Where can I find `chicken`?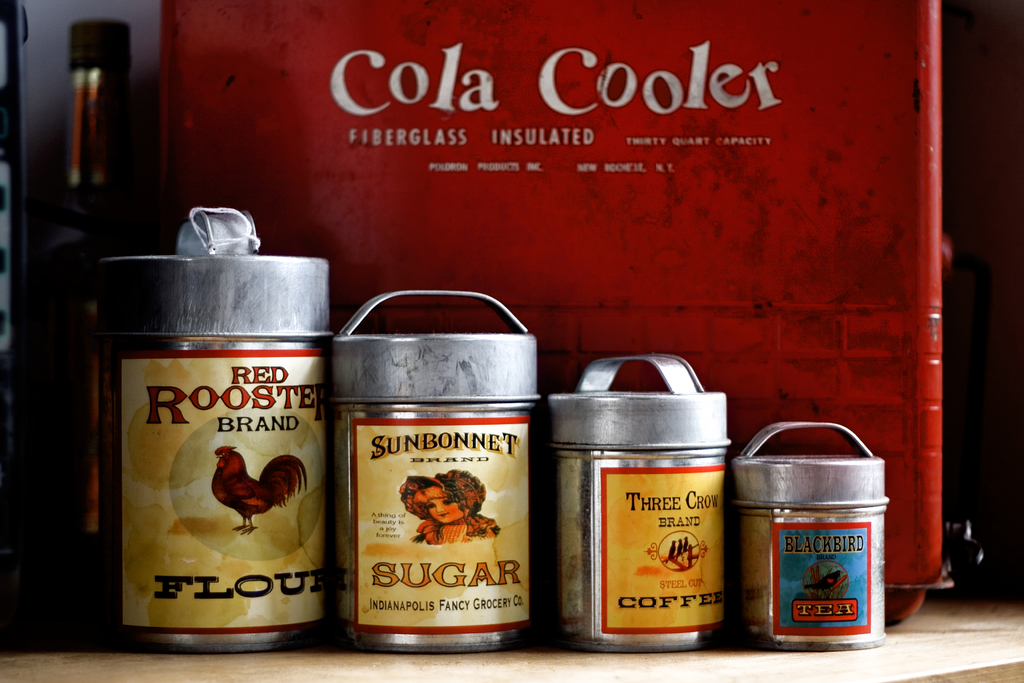
You can find it at box(216, 443, 305, 537).
